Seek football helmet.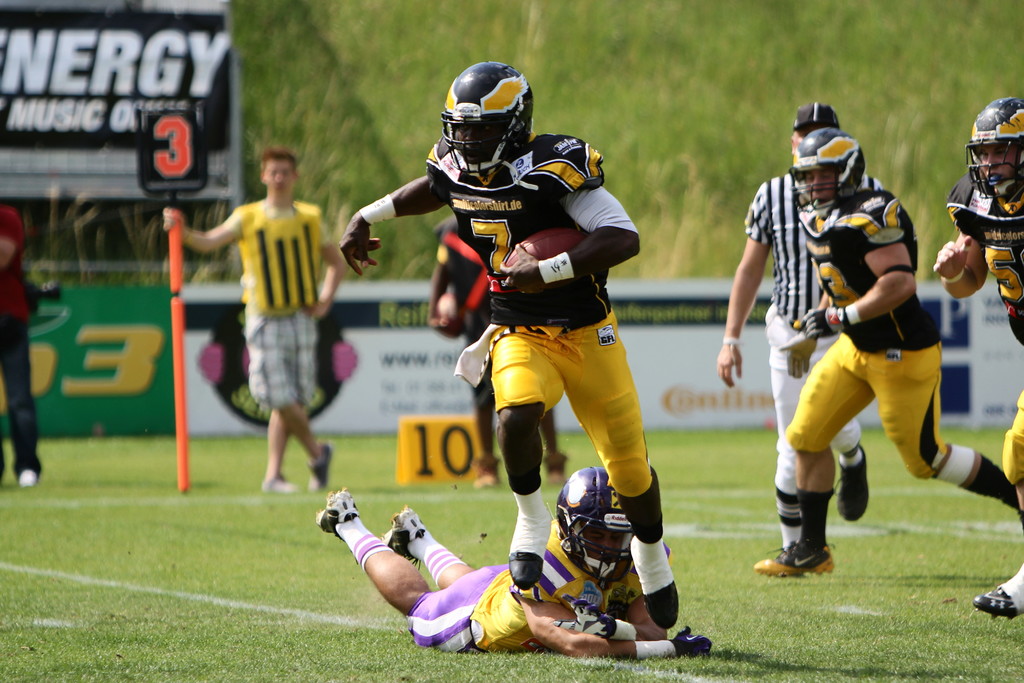
{"x1": 960, "y1": 94, "x2": 1023, "y2": 199}.
